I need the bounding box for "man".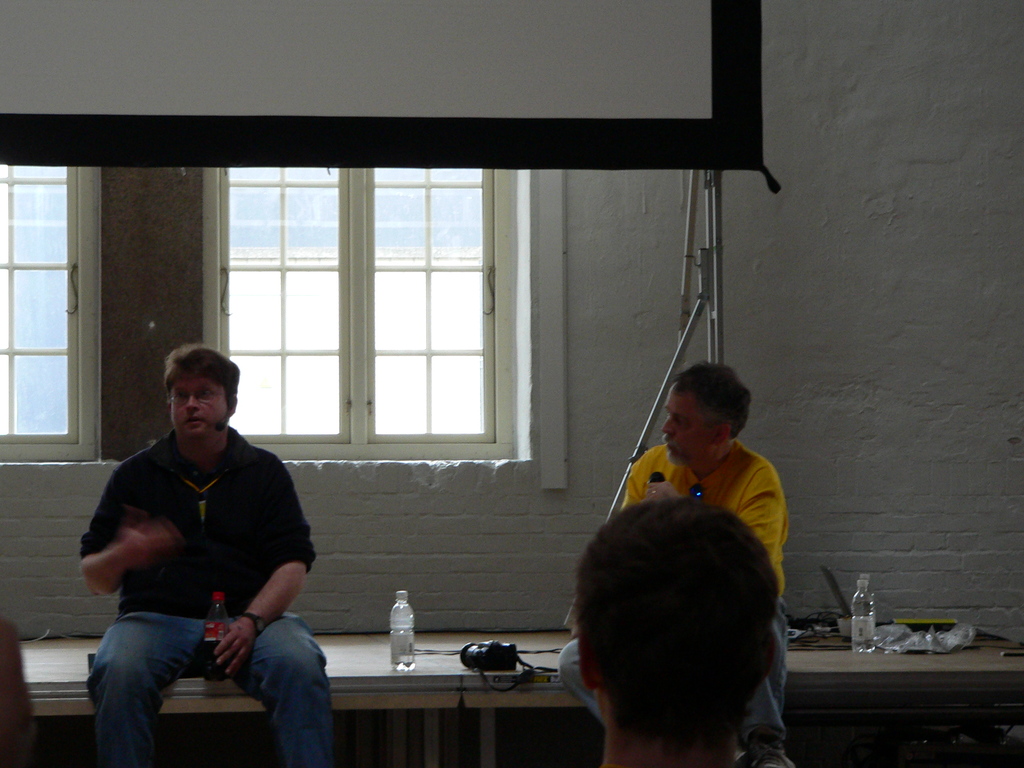
Here it is: bbox=[91, 335, 325, 760].
